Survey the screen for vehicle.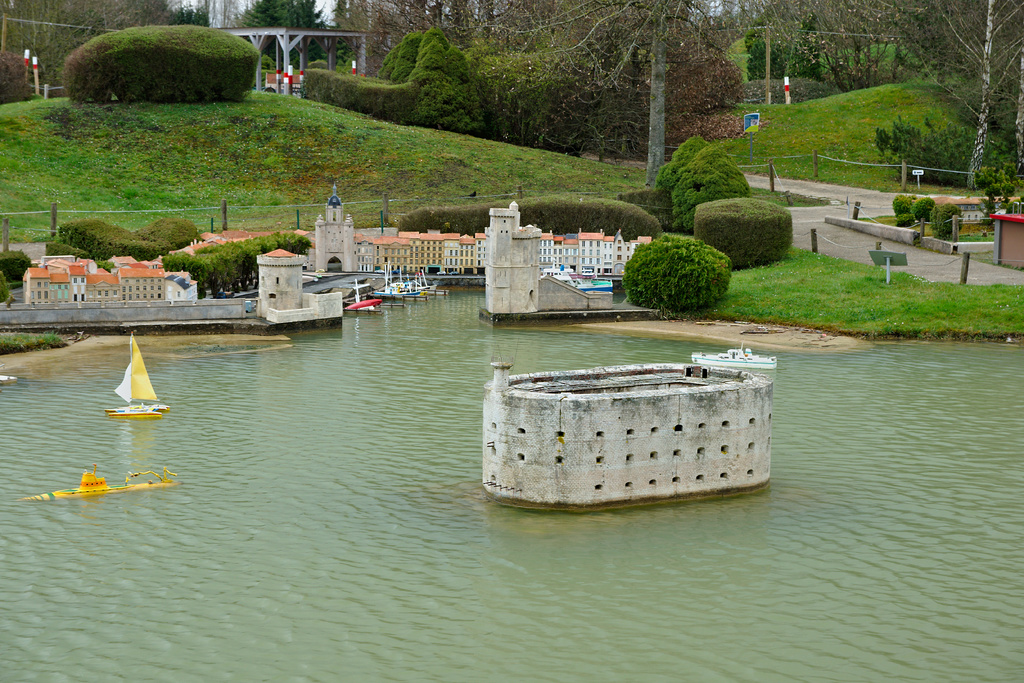
Survey found: [104,330,168,415].
